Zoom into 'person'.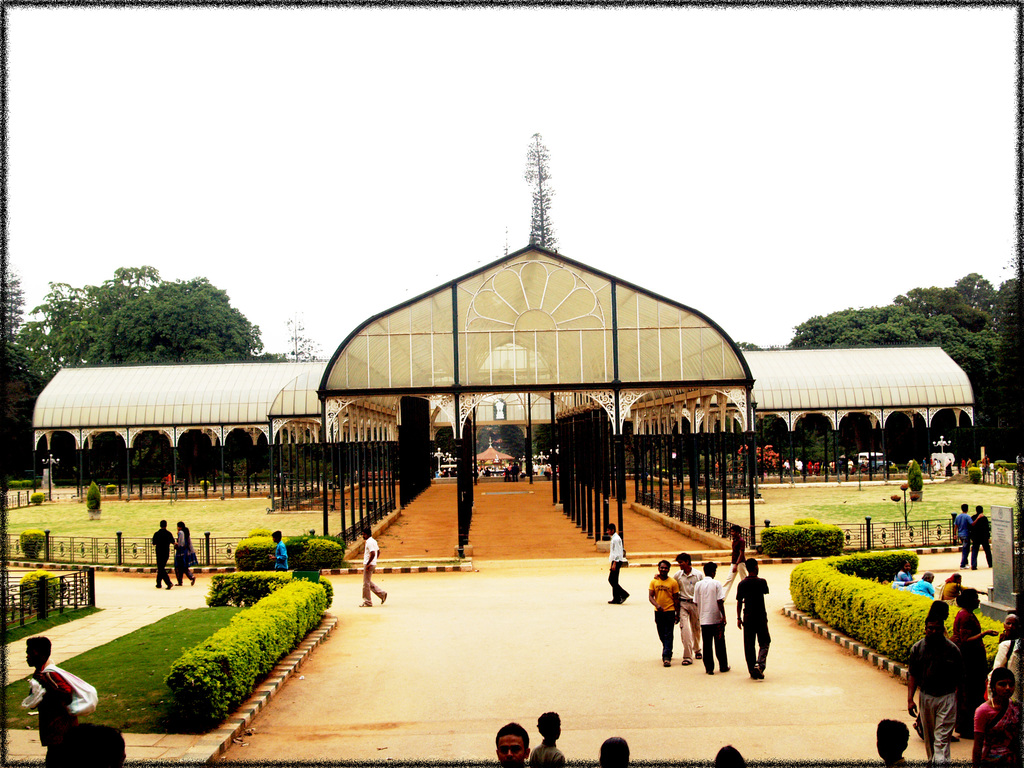
Zoom target: bbox=(904, 611, 965, 767).
